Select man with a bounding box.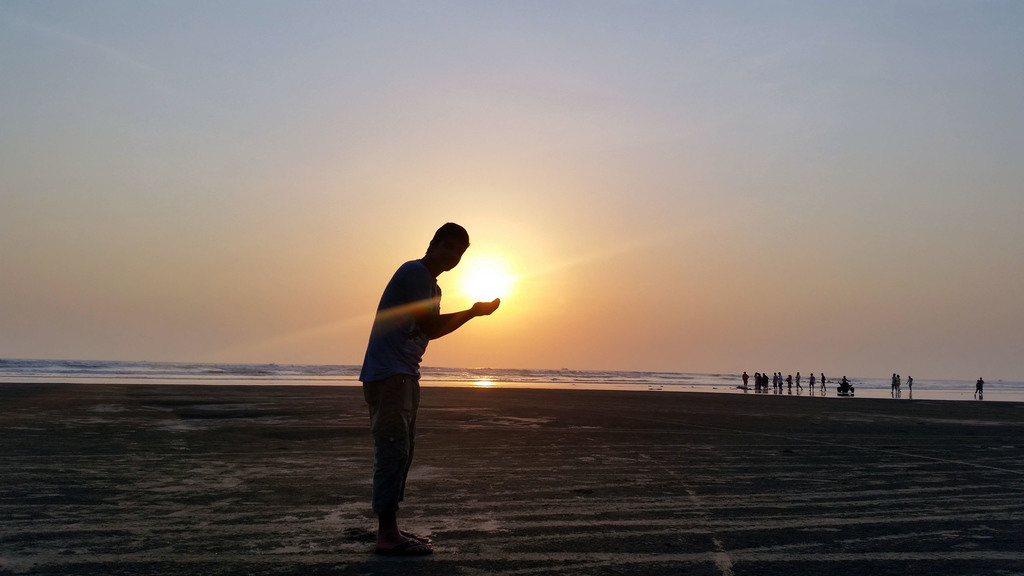
{"left": 340, "top": 225, "right": 490, "bottom": 541}.
